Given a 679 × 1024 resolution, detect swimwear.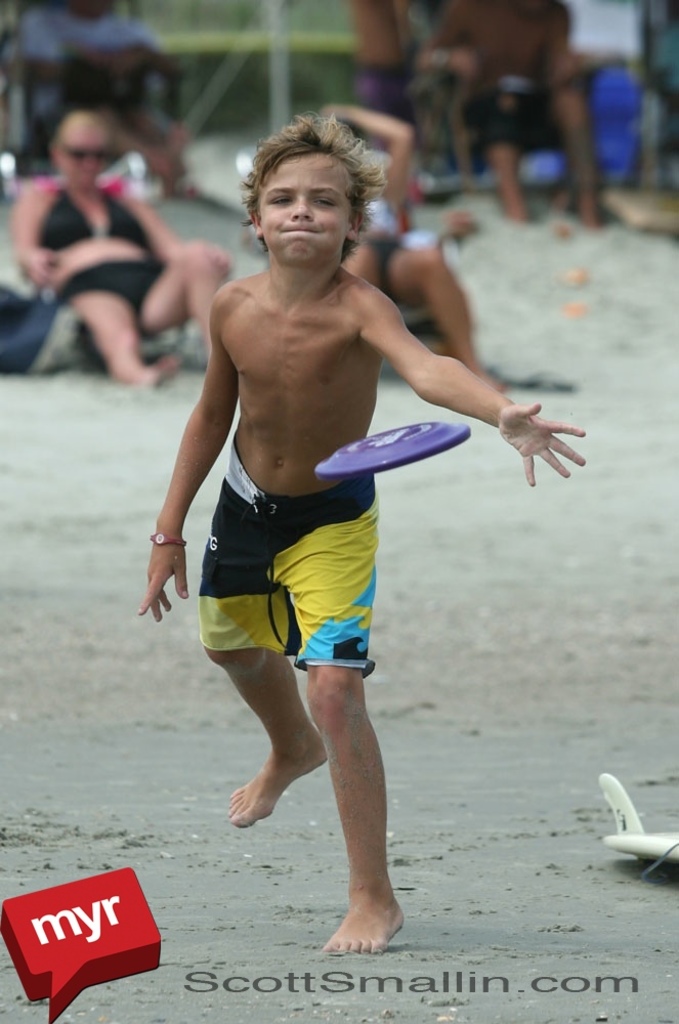
[31, 180, 155, 256].
